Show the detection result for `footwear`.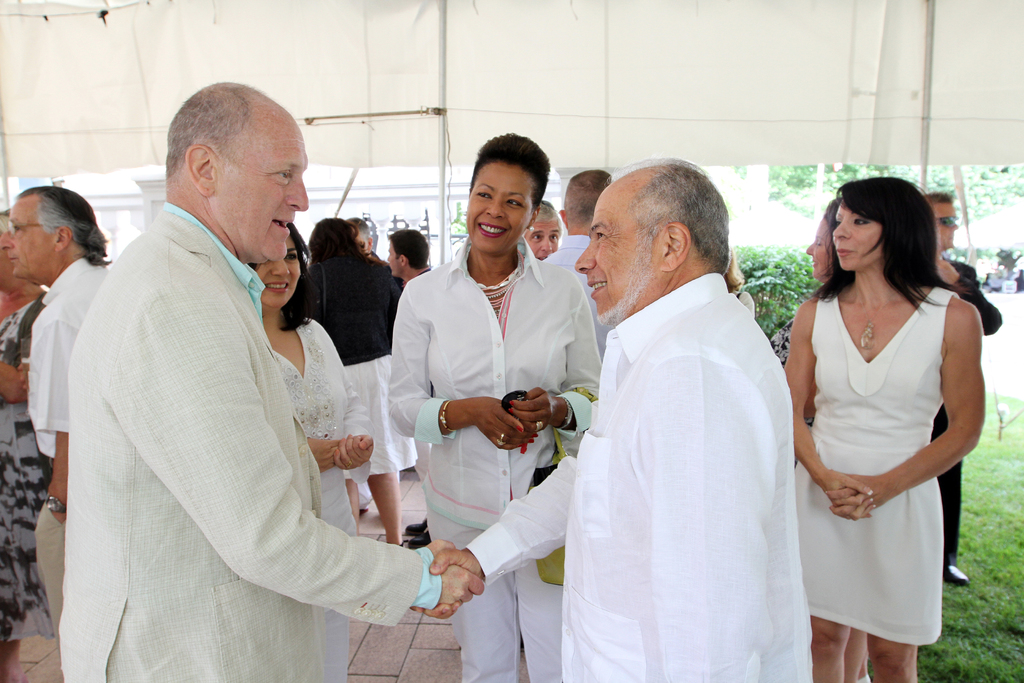
select_region(407, 528, 427, 548).
